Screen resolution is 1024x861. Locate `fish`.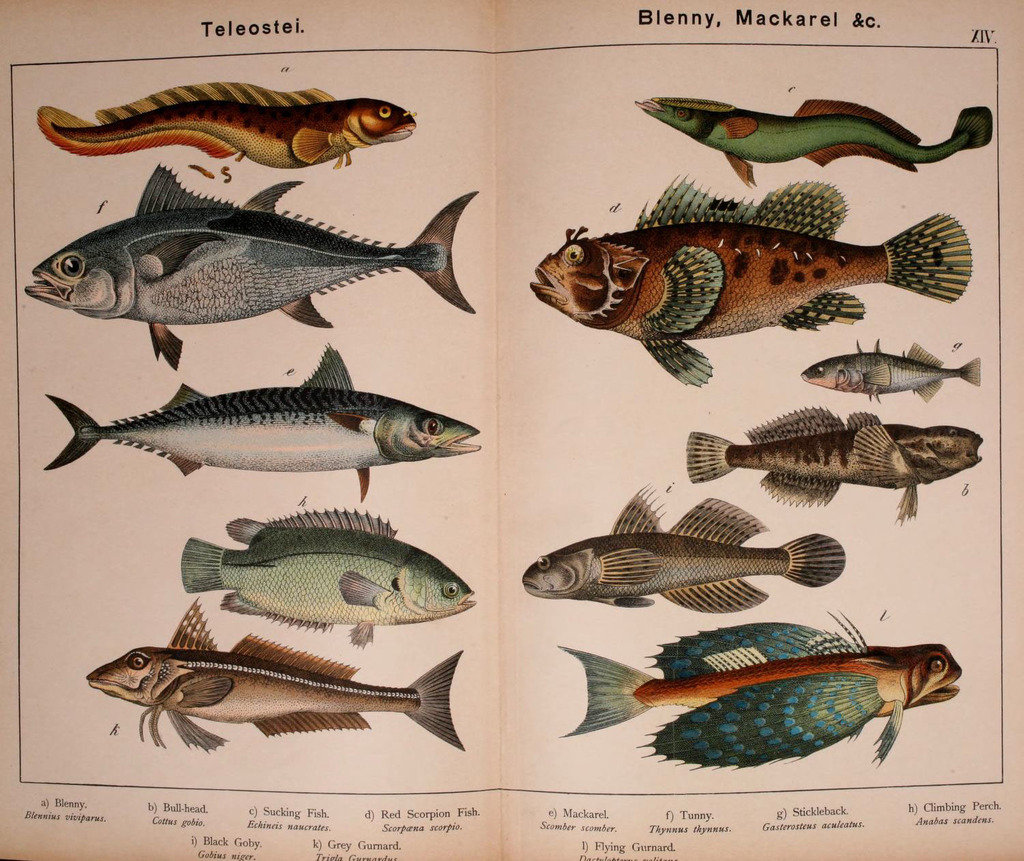
[left=183, top=501, right=479, bottom=651].
